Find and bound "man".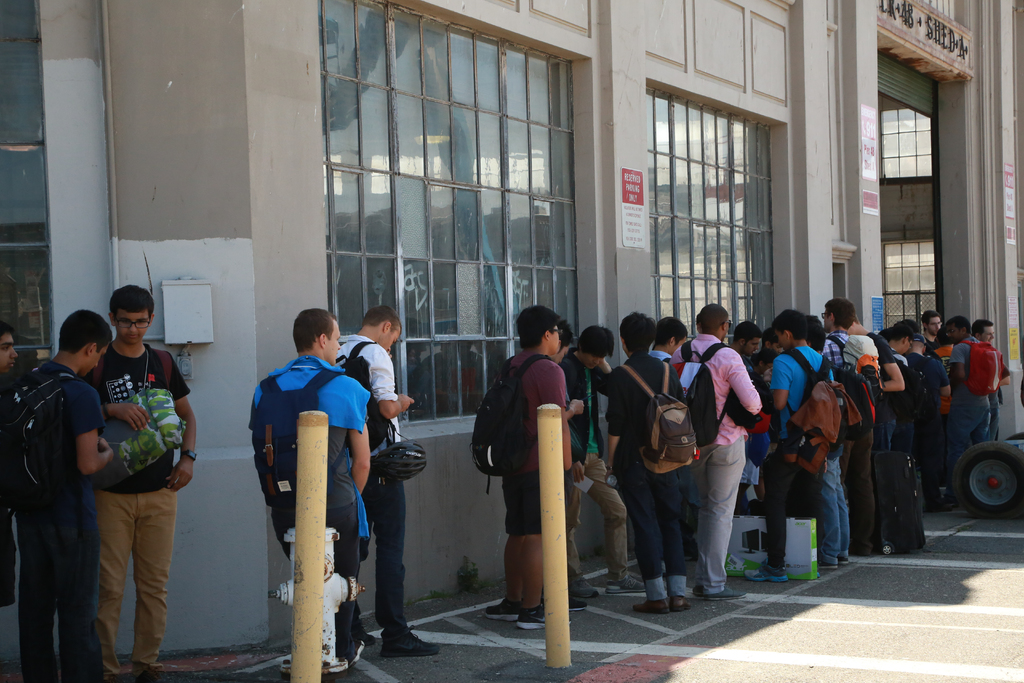
Bound: pyautogui.locateOnScreen(605, 311, 690, 614).
